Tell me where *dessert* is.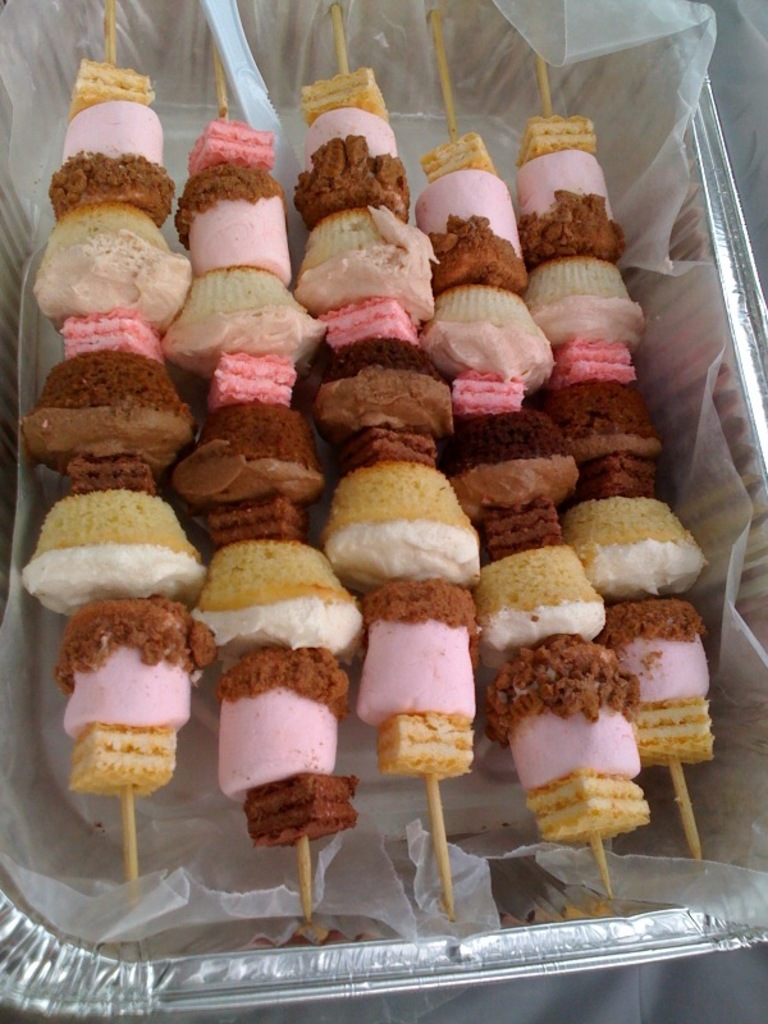
*dessert* is at (14, 484, 200, 621).
